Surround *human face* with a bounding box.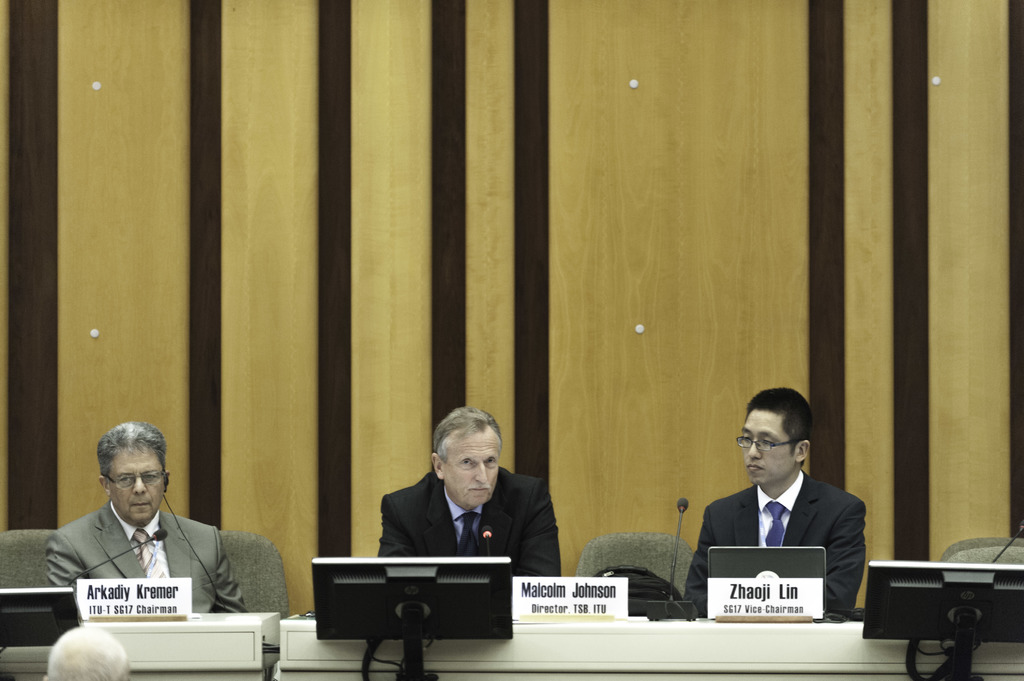
(x1=740, y1=412, x2=796, y2=486).
